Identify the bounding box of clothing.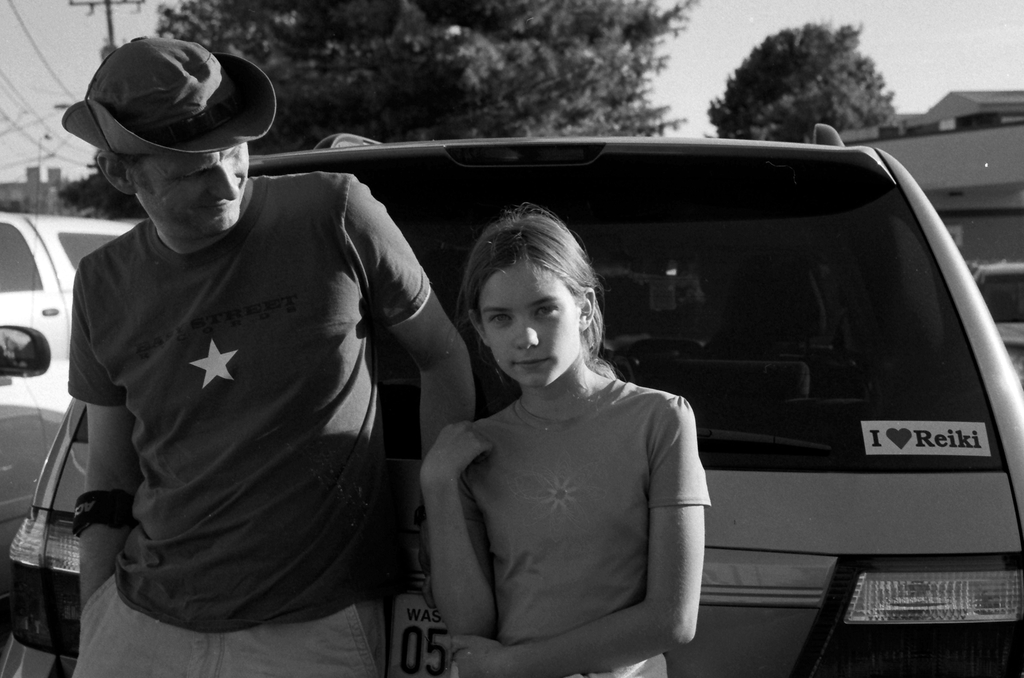
<region>413, 334, 713, 677</region>.
